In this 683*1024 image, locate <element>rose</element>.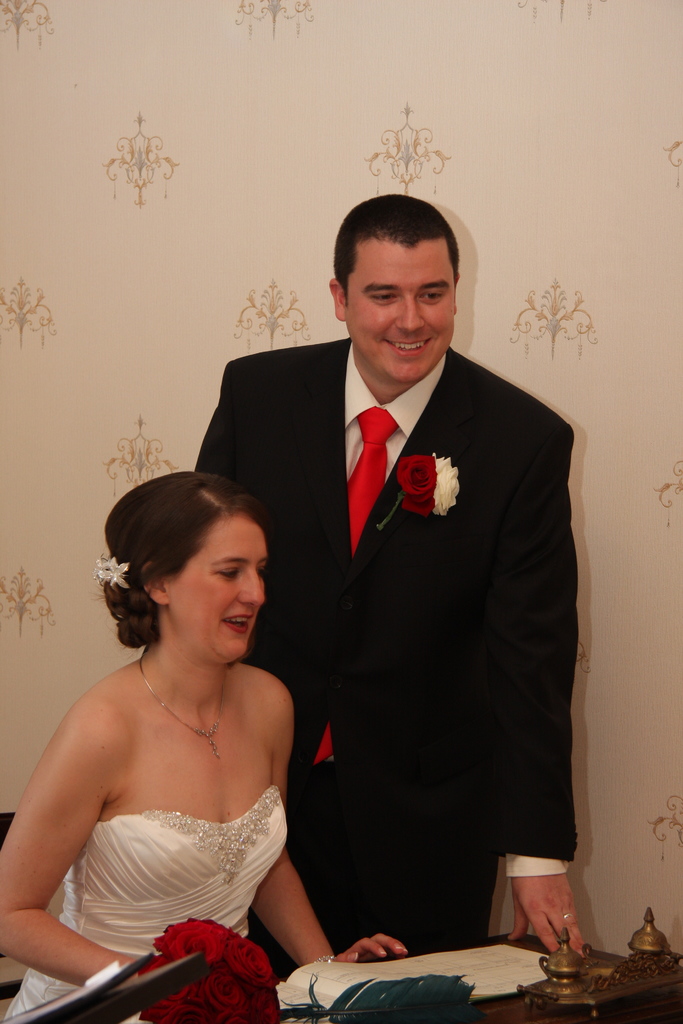
Bounding box: box(395, 458, 435, 496).
